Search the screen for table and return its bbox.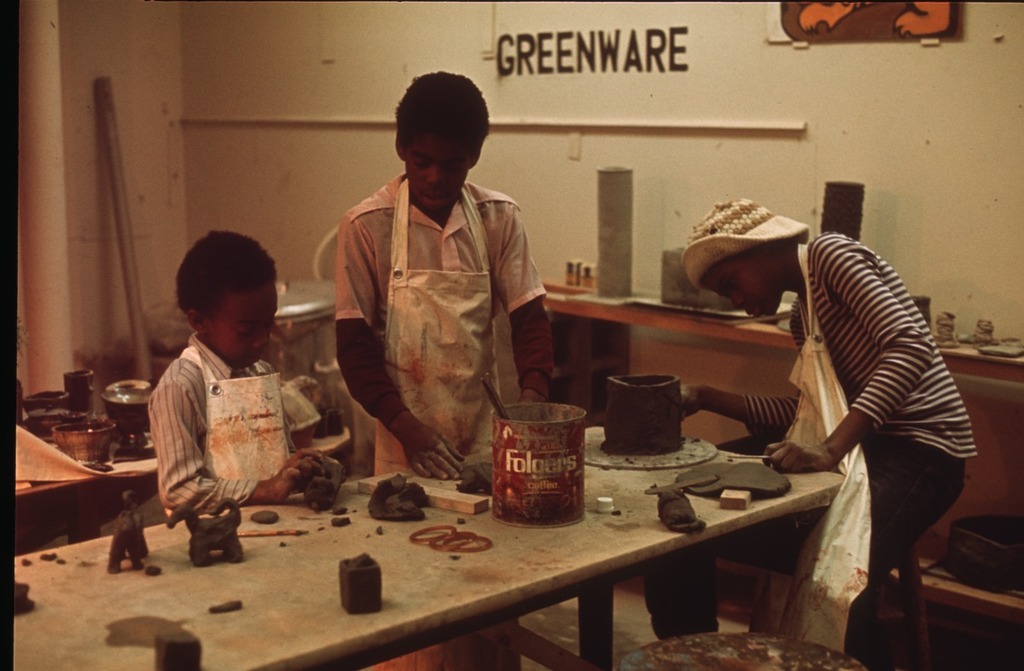
Found: 12,427,846,670.
